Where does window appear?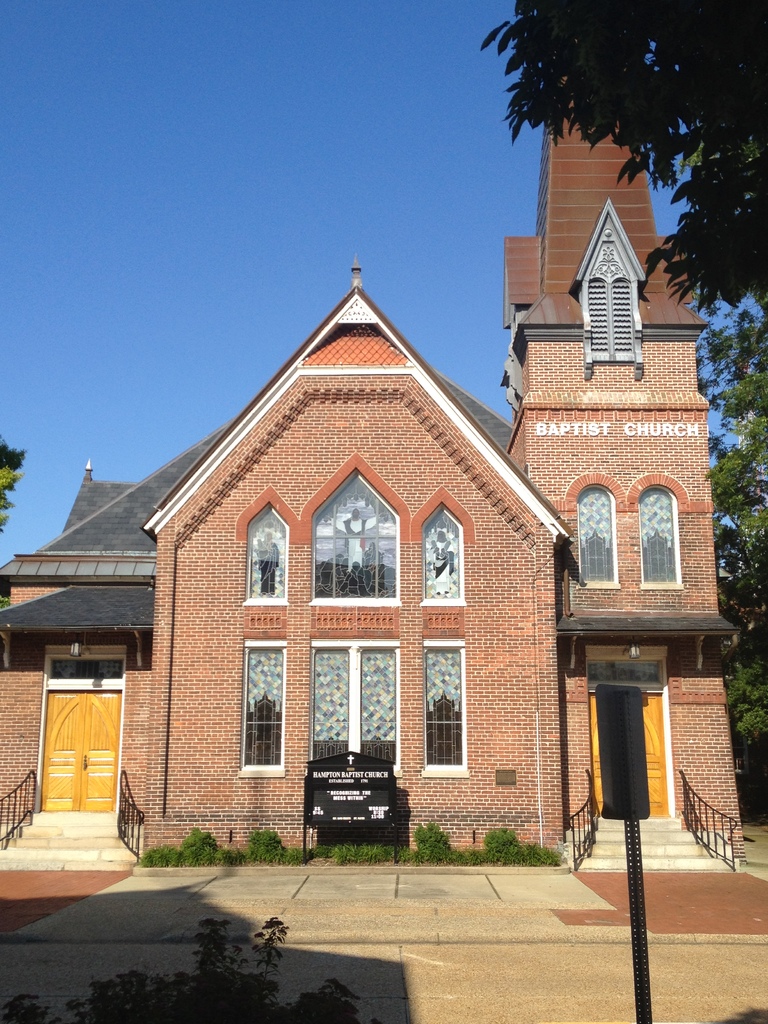
Appears at 626, 493, 680, 598.
